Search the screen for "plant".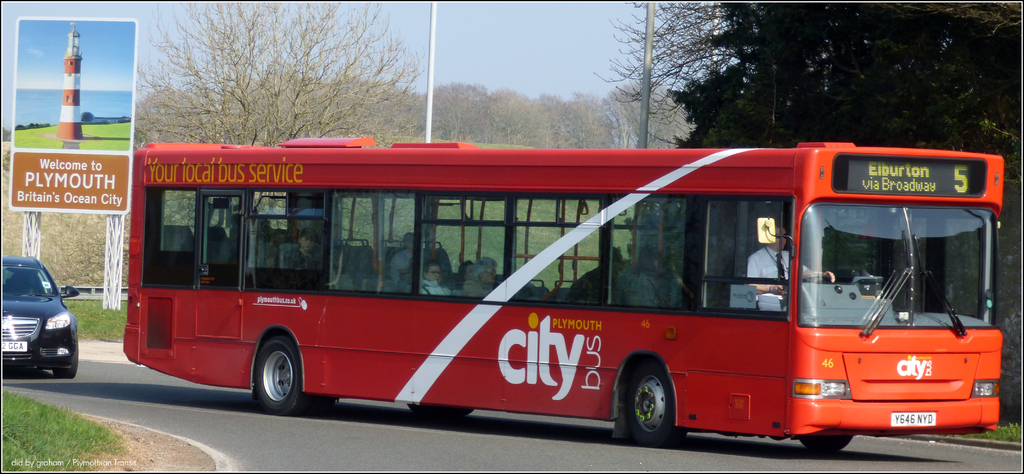
Found at box=[968, 416, 1023, 440].
